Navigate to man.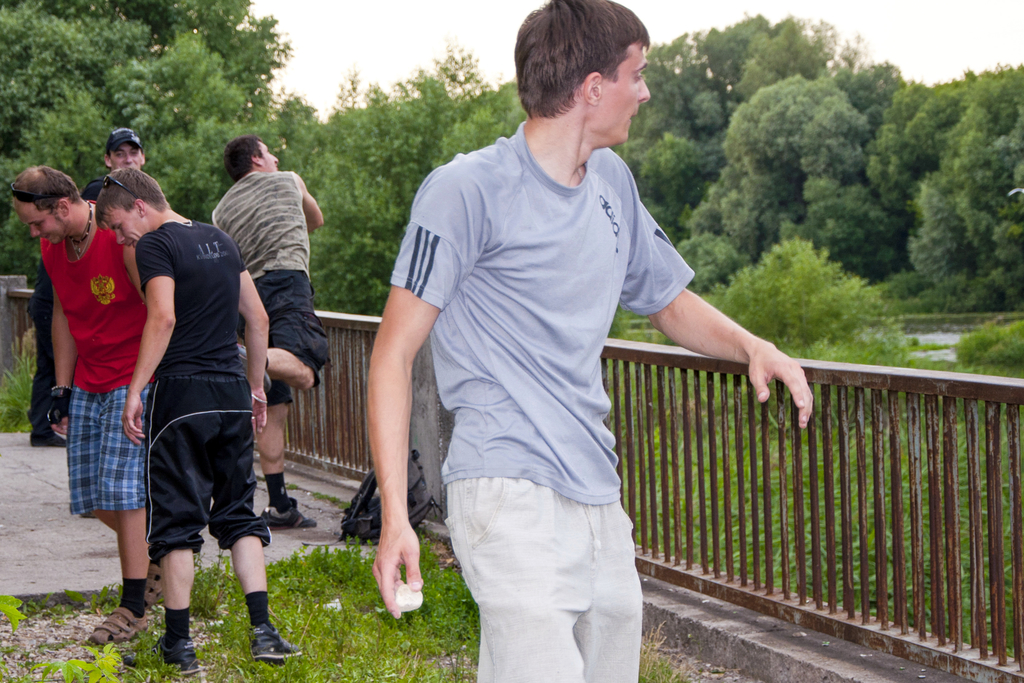
Navigation target: [left=210, top=136, right=331, bottom=529].
